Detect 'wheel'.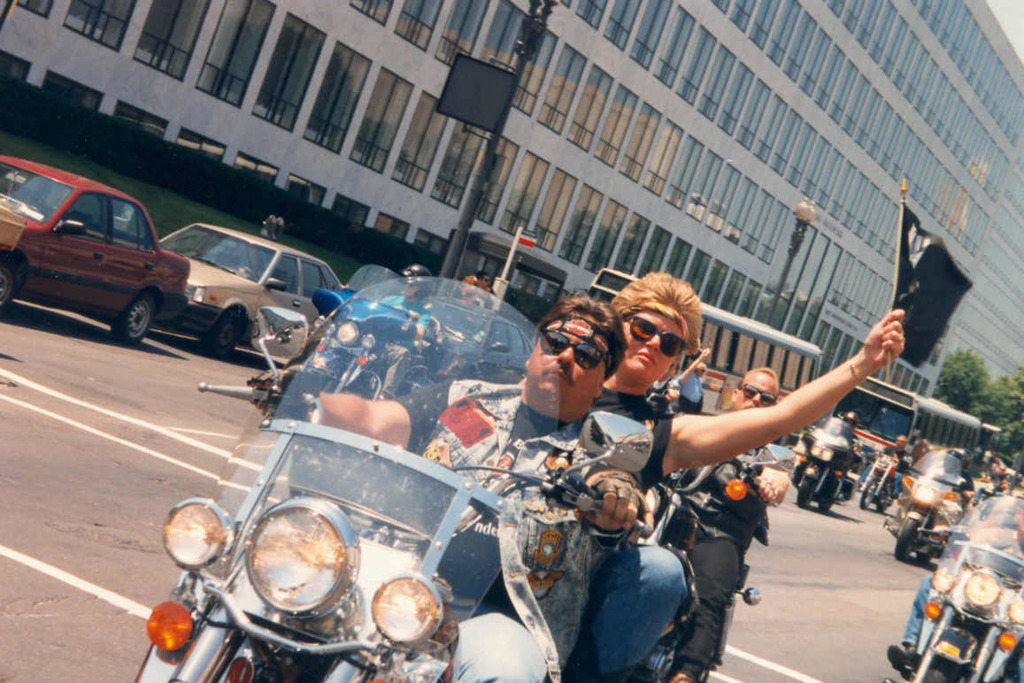
Detected at 912/510/946/564.
